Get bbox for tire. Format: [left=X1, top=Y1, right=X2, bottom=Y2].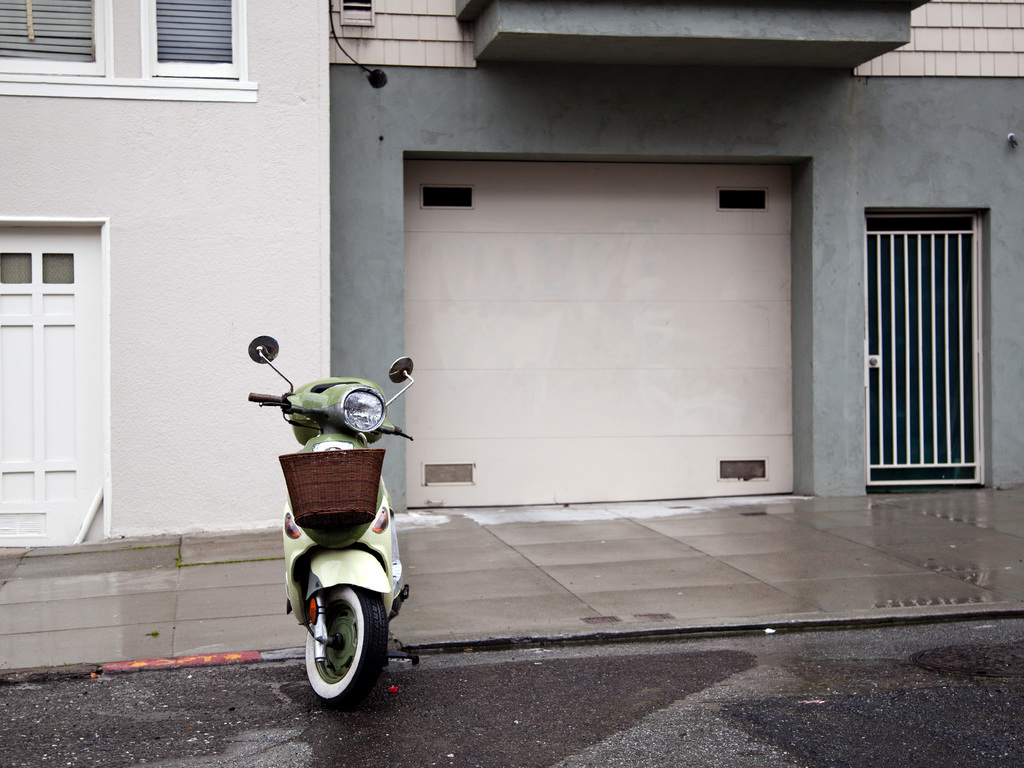
[left=291, top=593, right=377, bottom=707].
